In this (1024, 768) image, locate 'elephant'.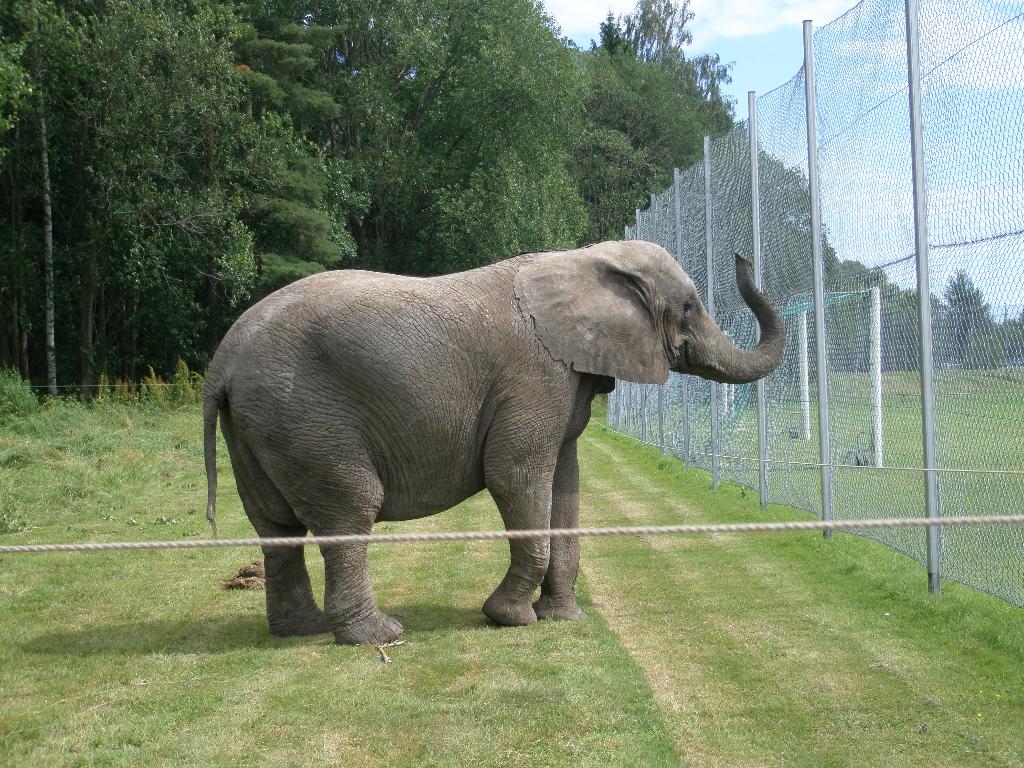
Bounding box: locate(205, 231, 815, 641).
